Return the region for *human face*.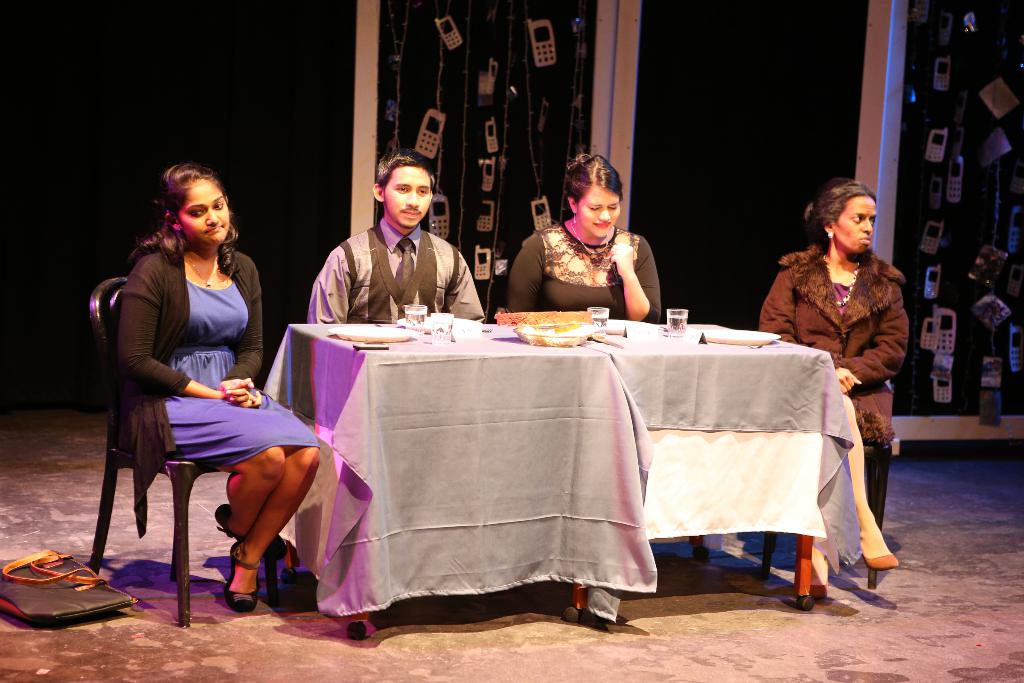
179, 179, 230, 240.
